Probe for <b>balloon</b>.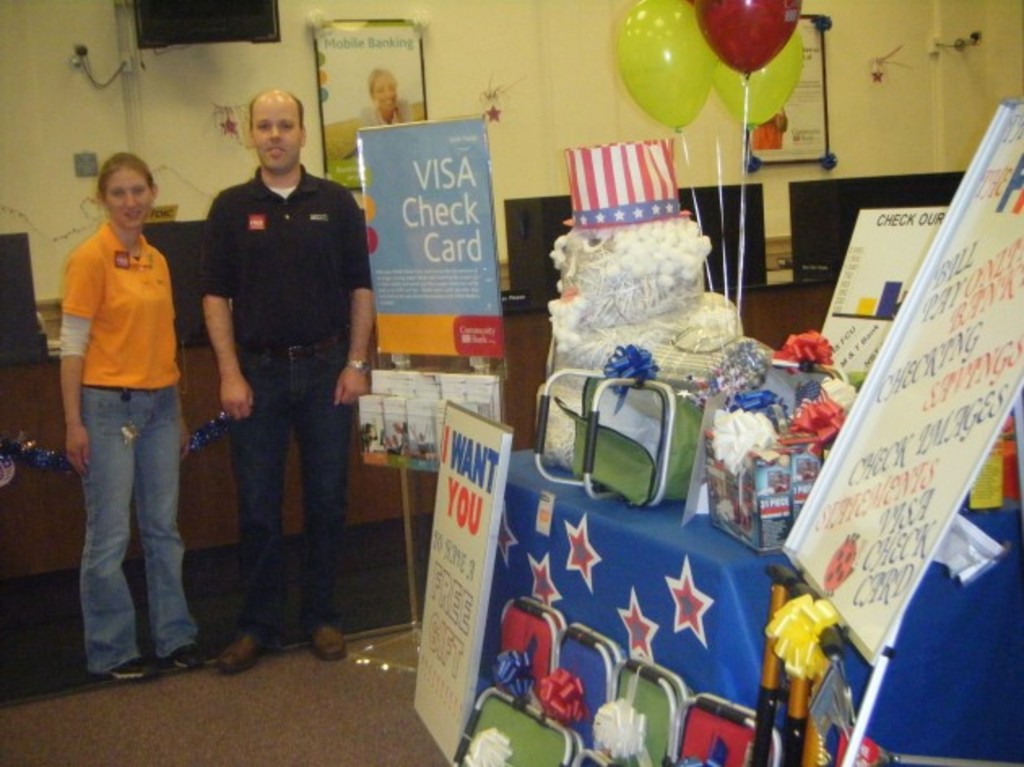
Probe result: bbox=[714, 23, 798, 128].
